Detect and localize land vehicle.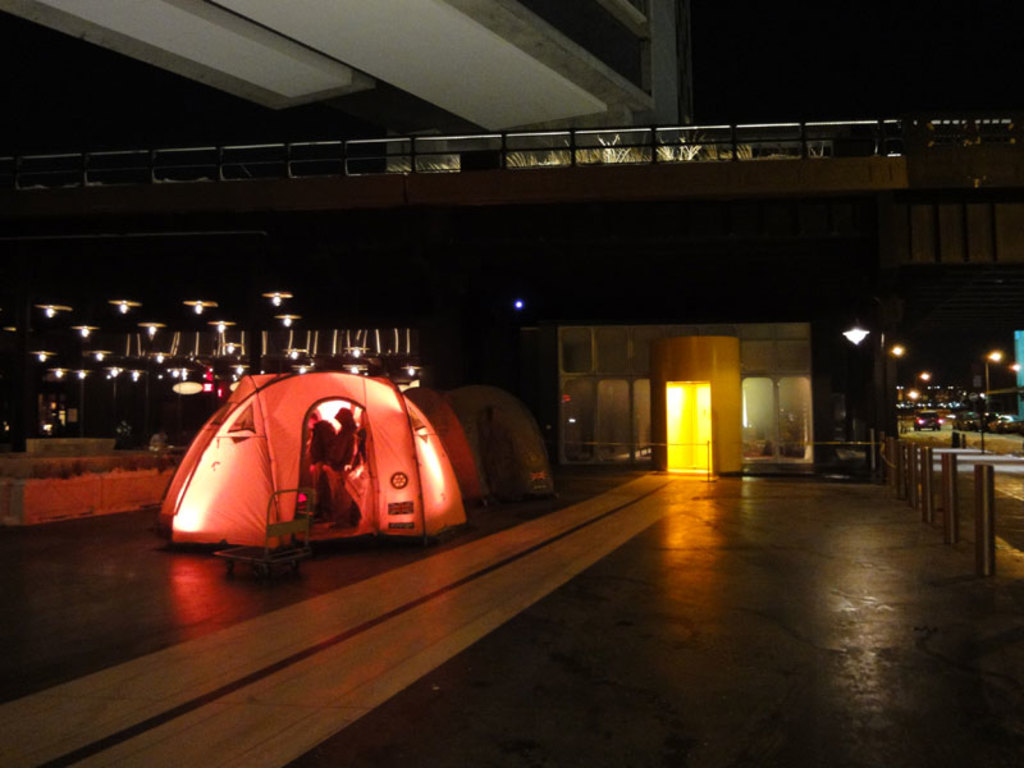
Localized at bbox(952, 416, 974, 428).
